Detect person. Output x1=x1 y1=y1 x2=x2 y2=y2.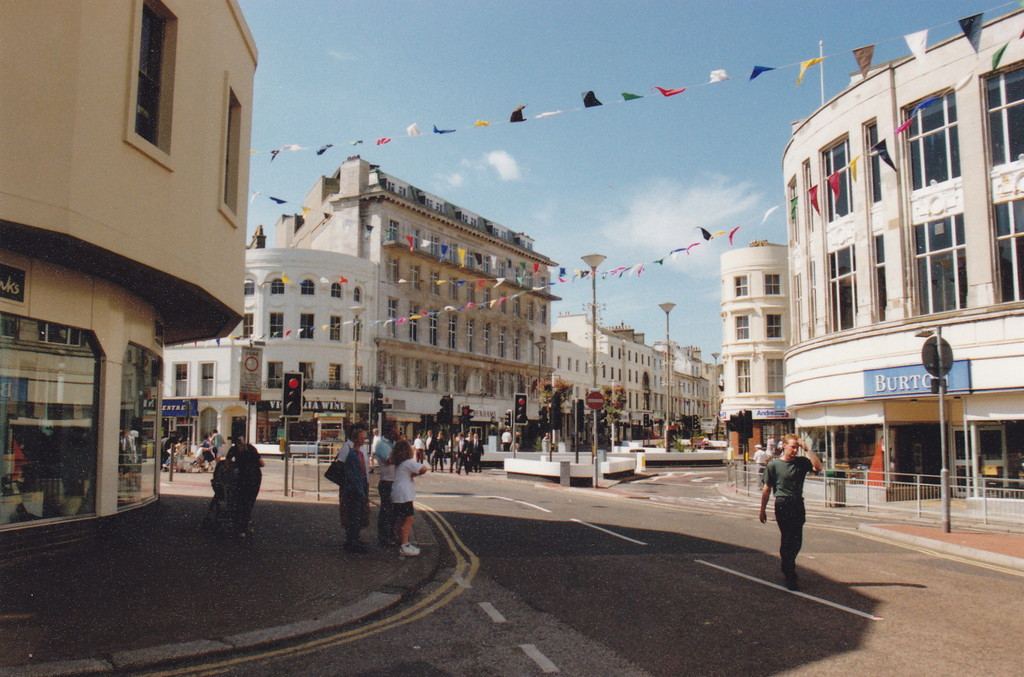
x1=375 y1=421 x2=400 y2=550.
